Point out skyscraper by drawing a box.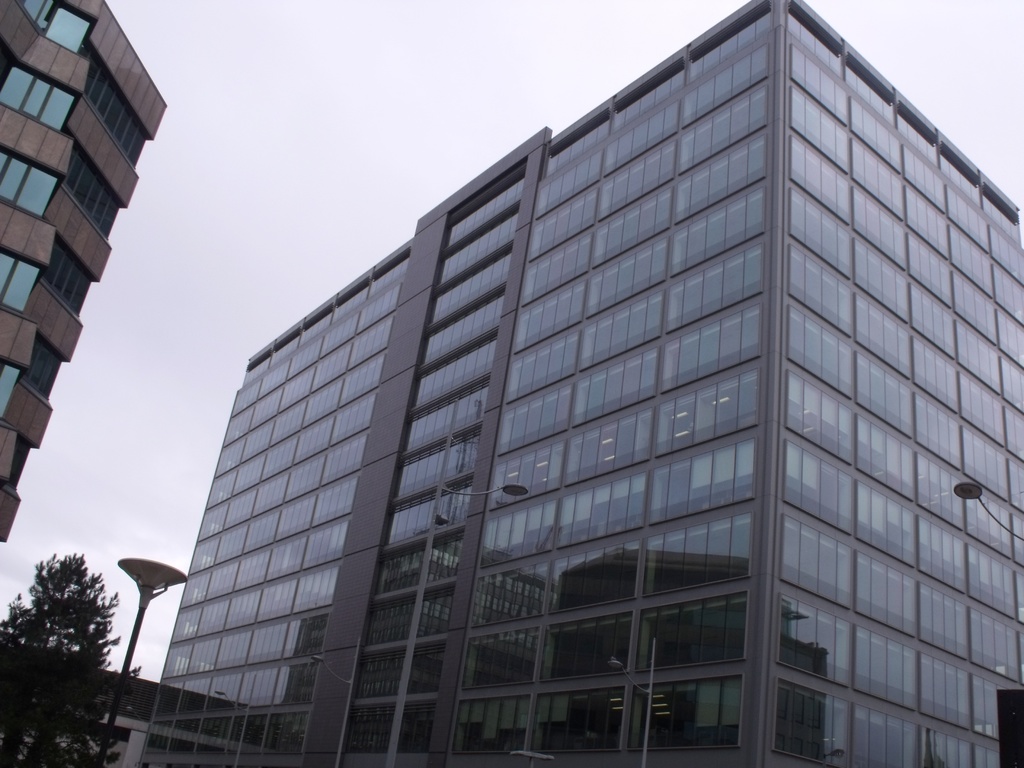
rect(136, 0, 1023, 767).
